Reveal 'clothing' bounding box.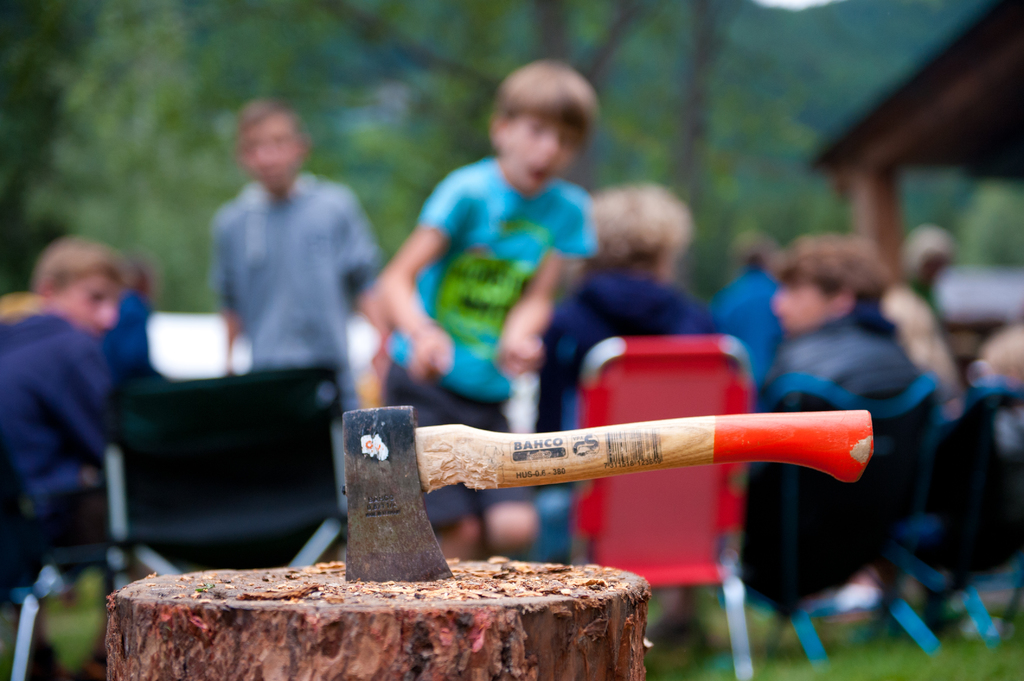
Revealed: <region>387, 170, 598, 524</region>.
